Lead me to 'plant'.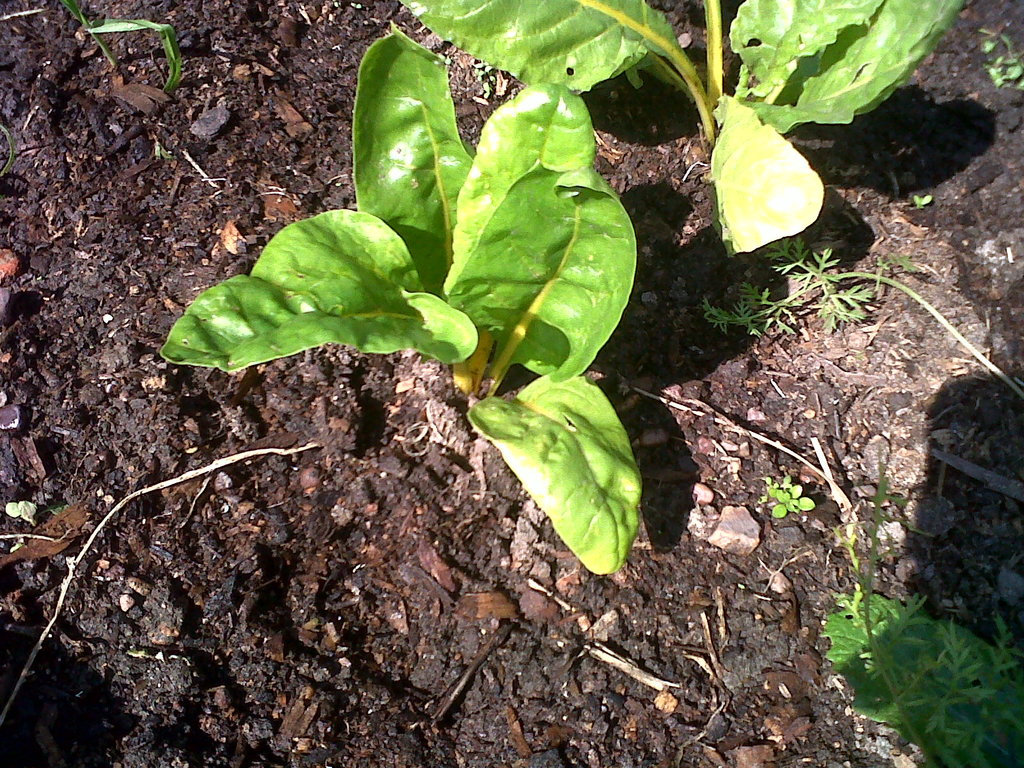
Lead to pyautogui.locateOnScreen(698, 230, 1023, 399).
